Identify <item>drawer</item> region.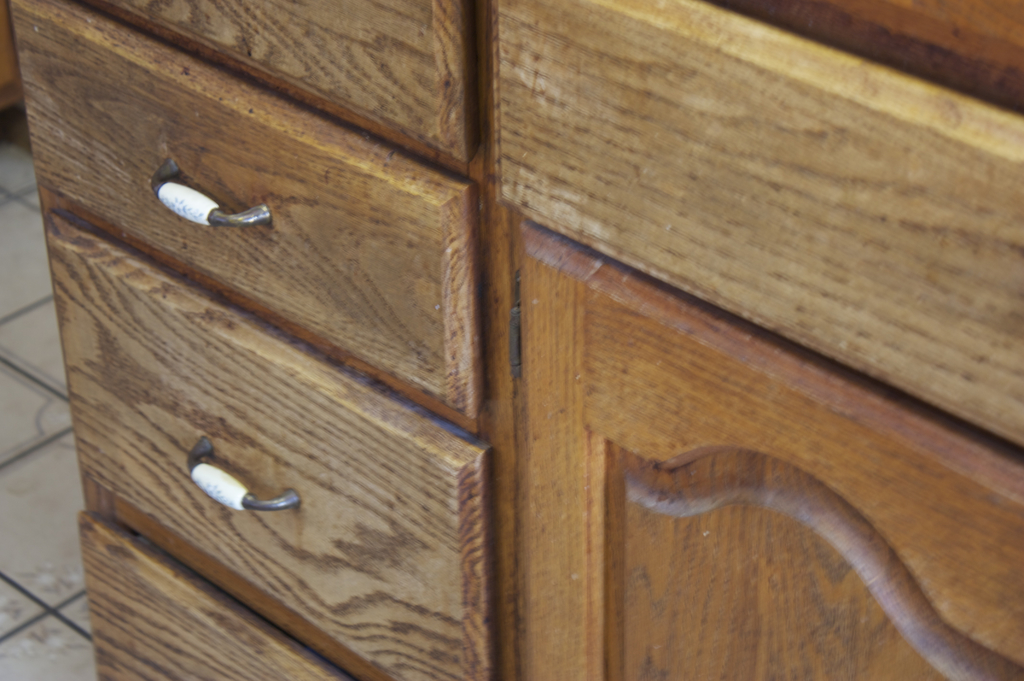
Region: (left=58, top=221, right=484, bottom=680).
